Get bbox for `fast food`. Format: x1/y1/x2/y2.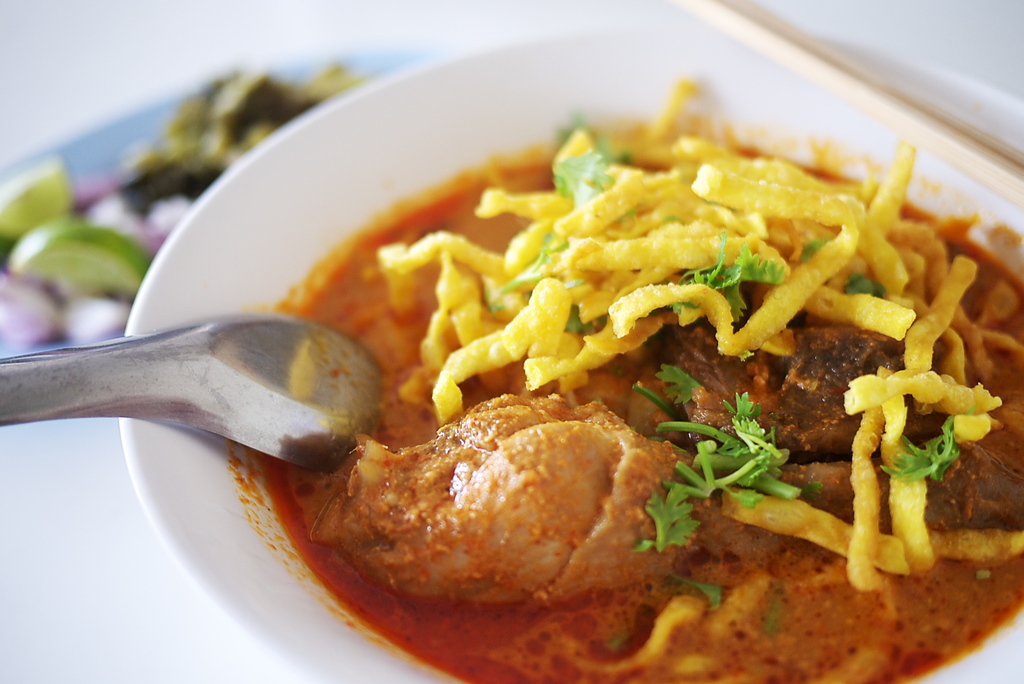
127/84/1015/673.
